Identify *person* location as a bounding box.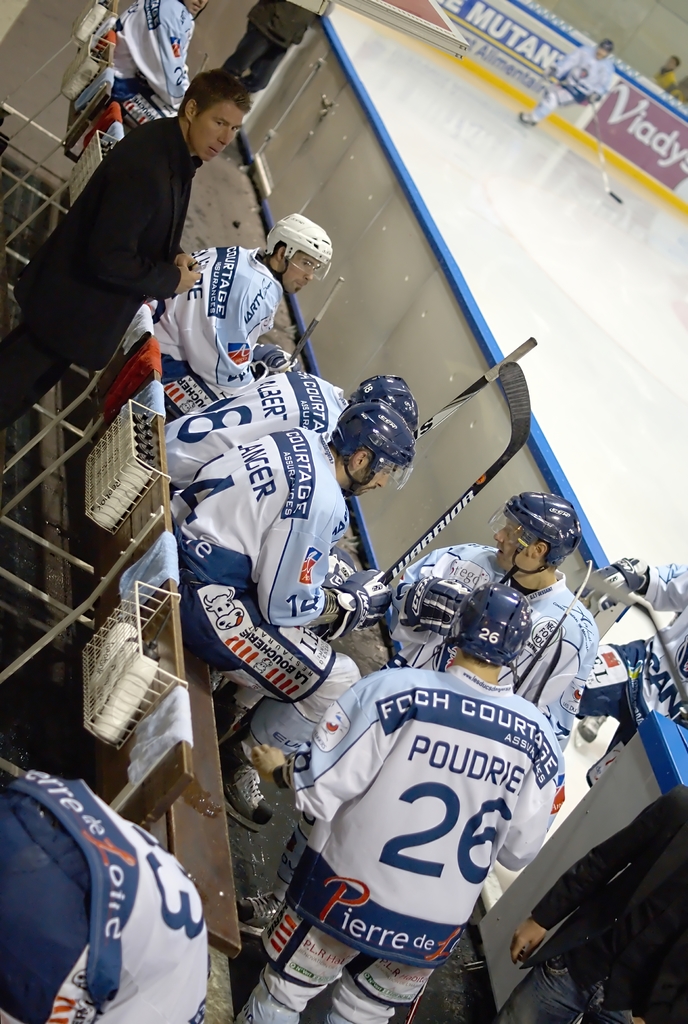
(0,62,246,438).
